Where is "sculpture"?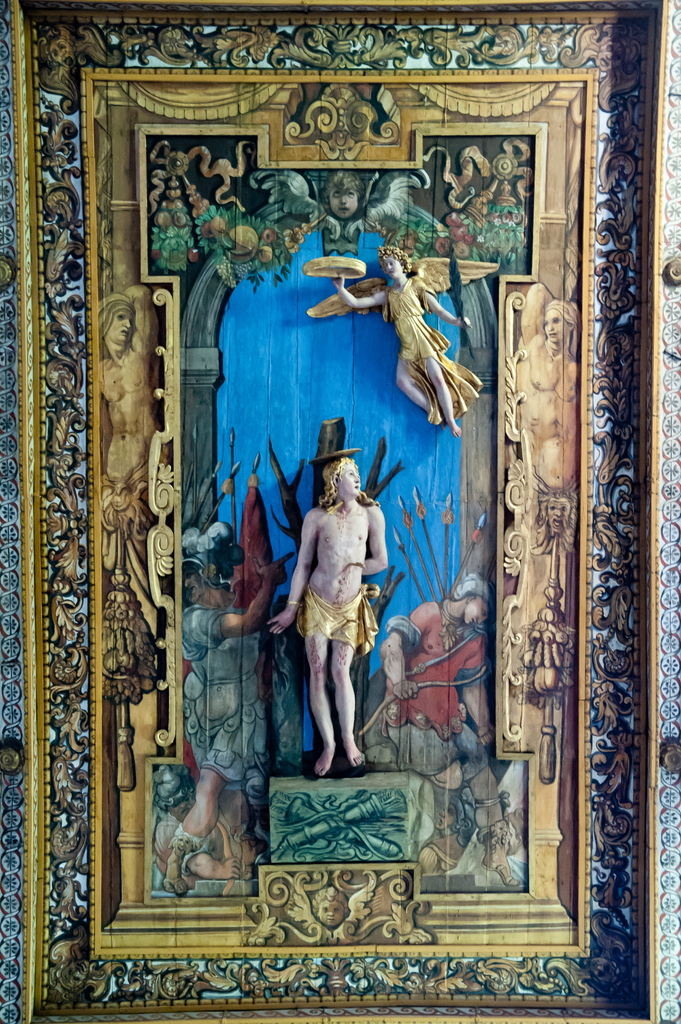
380/569/517/886.
